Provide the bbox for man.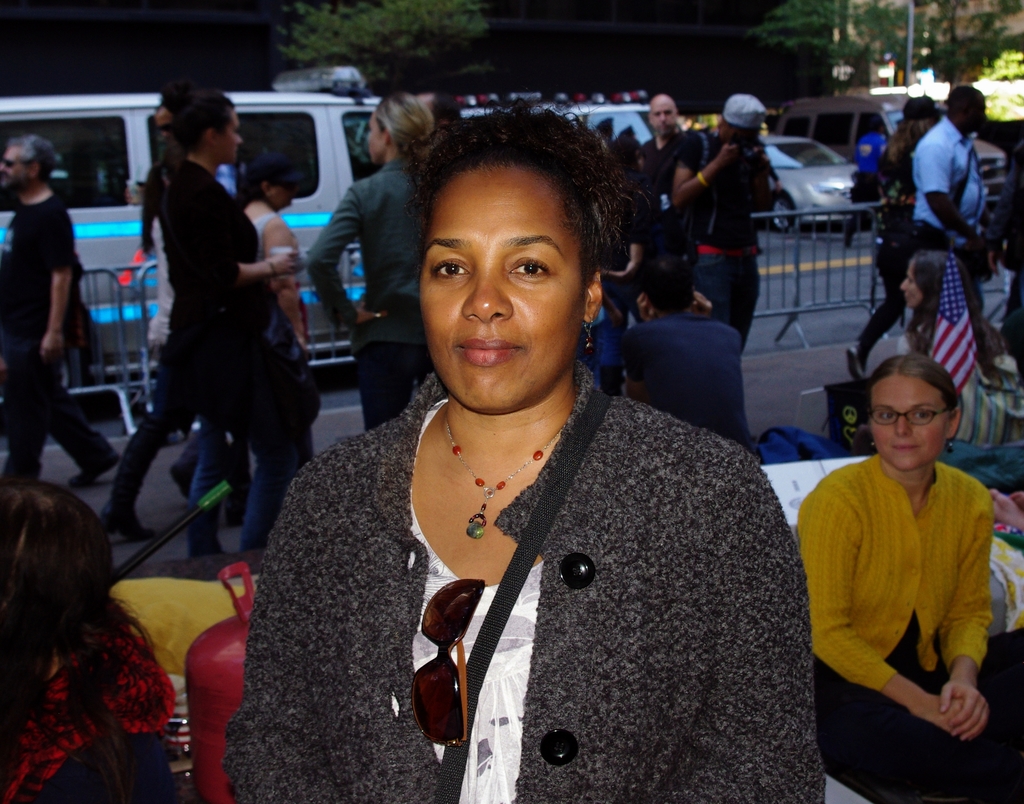
632 80 702 320.
